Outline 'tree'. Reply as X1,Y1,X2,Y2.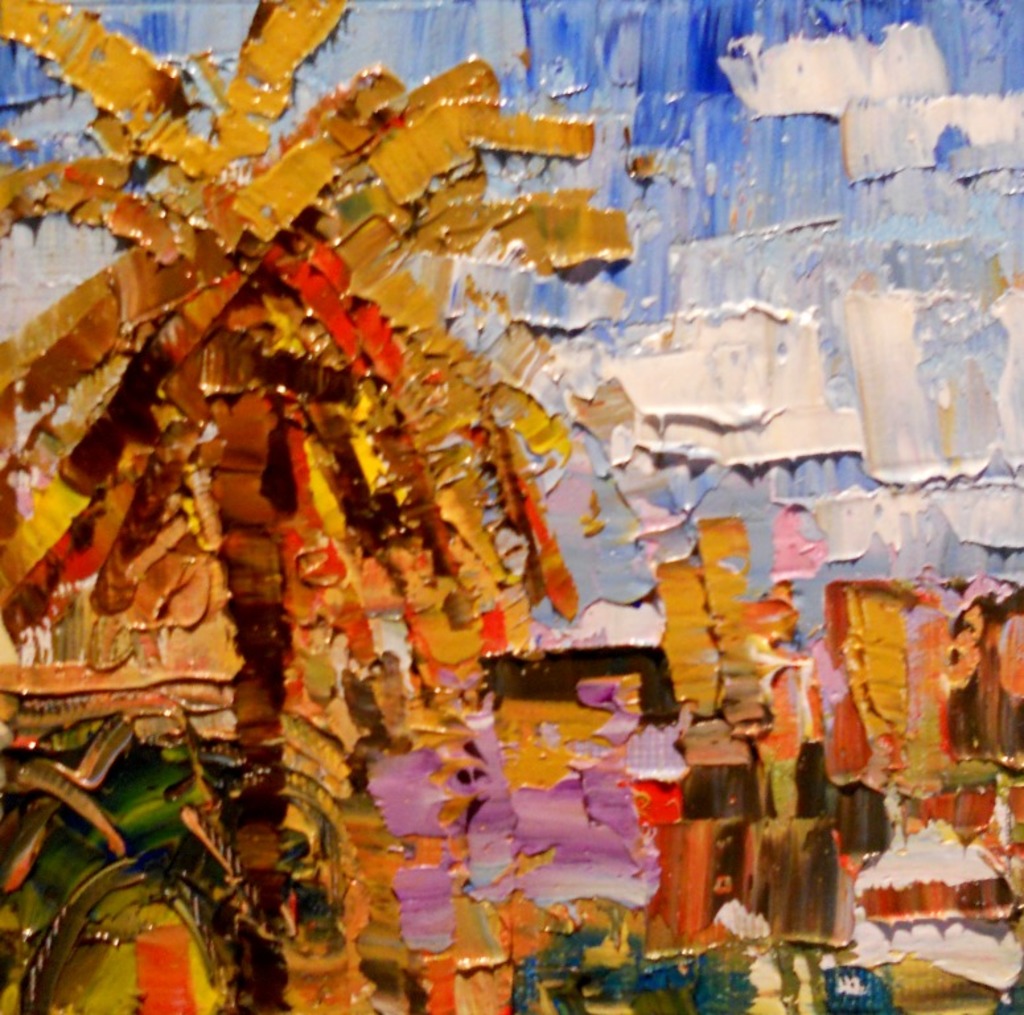
0,0,633,1014.
